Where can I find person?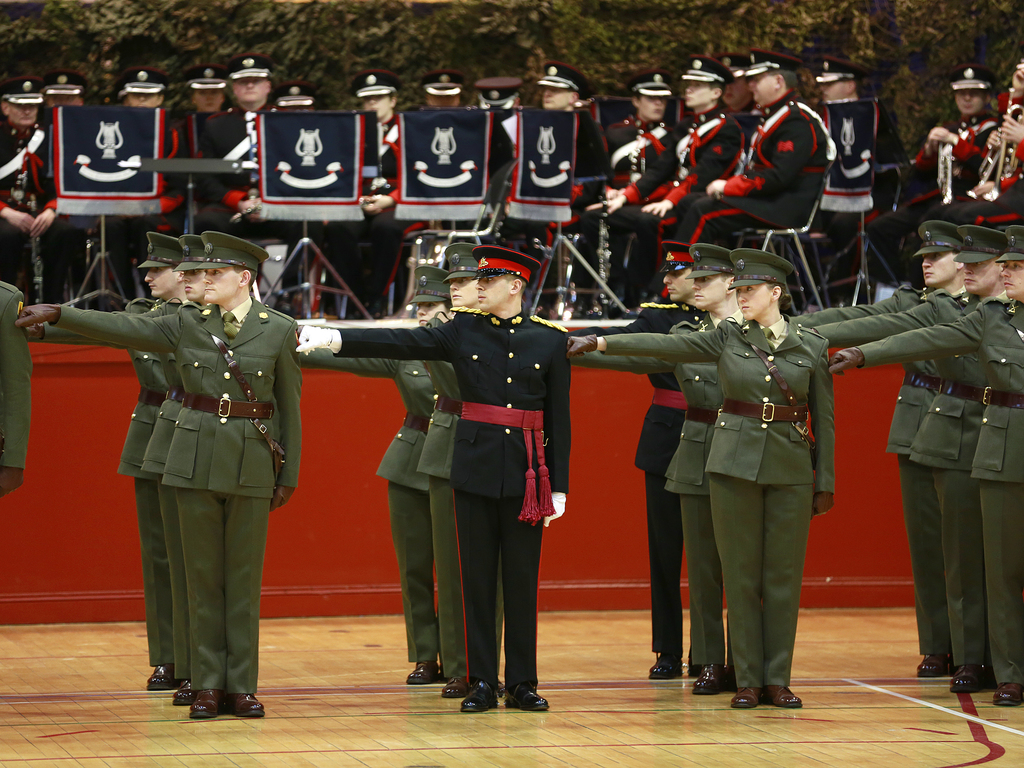
You can find it at BBox(813, 52, 874, 240).
